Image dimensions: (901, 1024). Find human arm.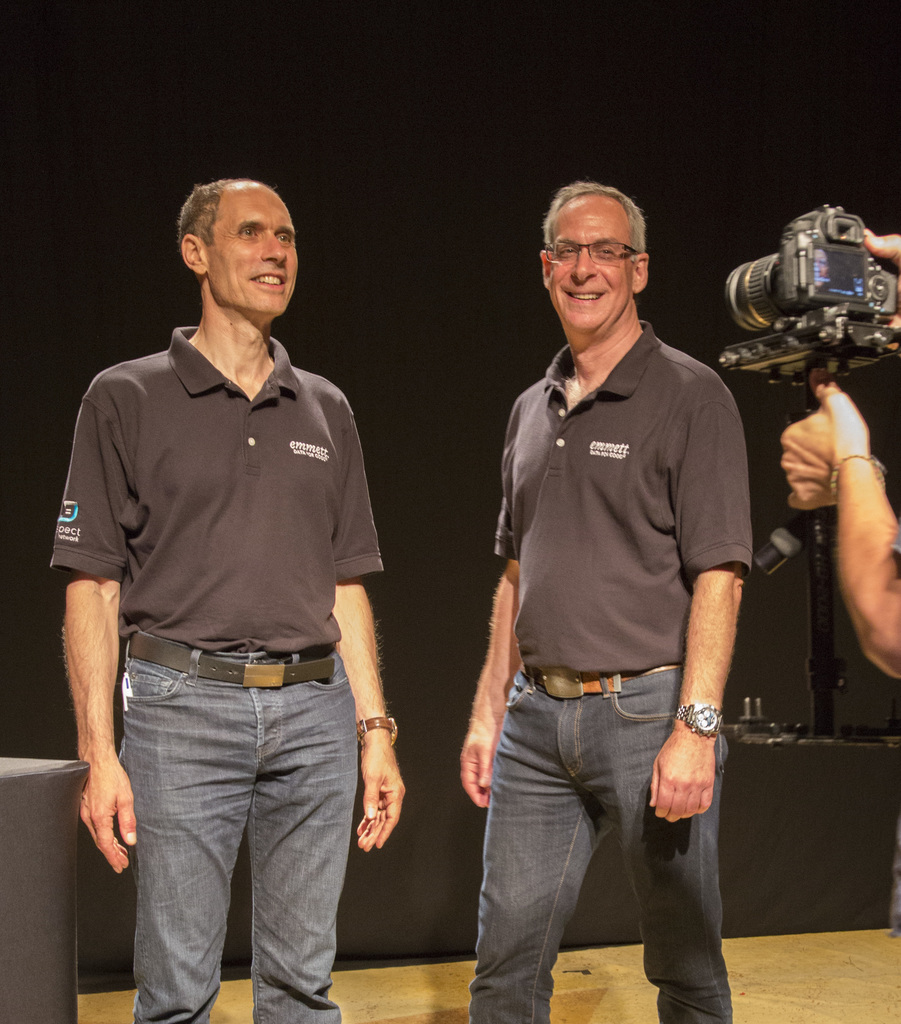
crop(866, 232, 900, 352).
